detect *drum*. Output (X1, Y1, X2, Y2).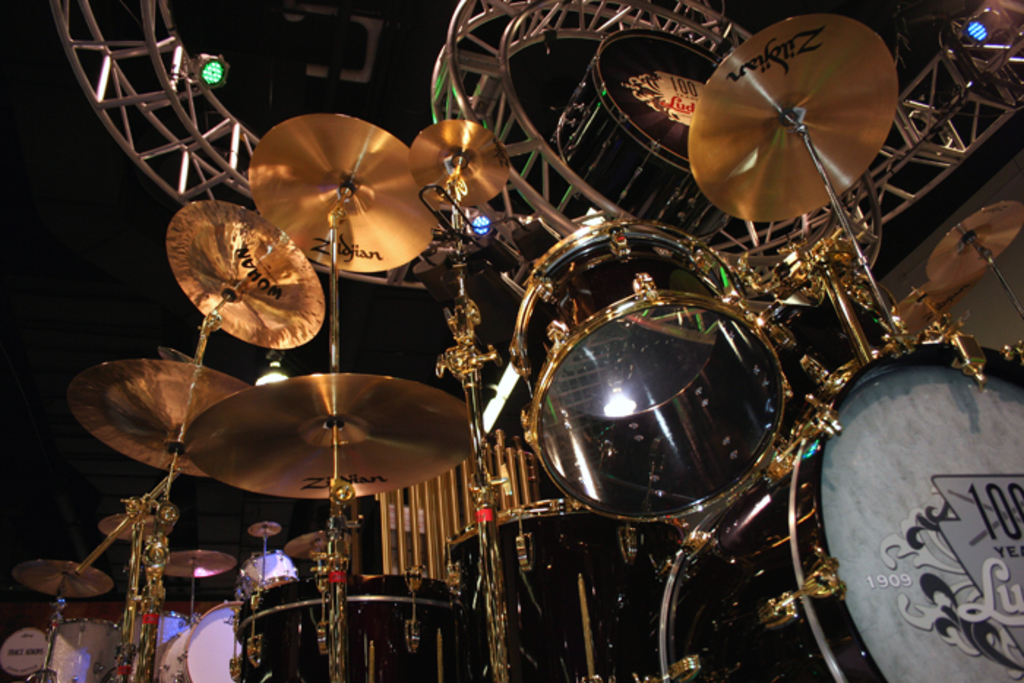
(39, 617, 126, 682).
